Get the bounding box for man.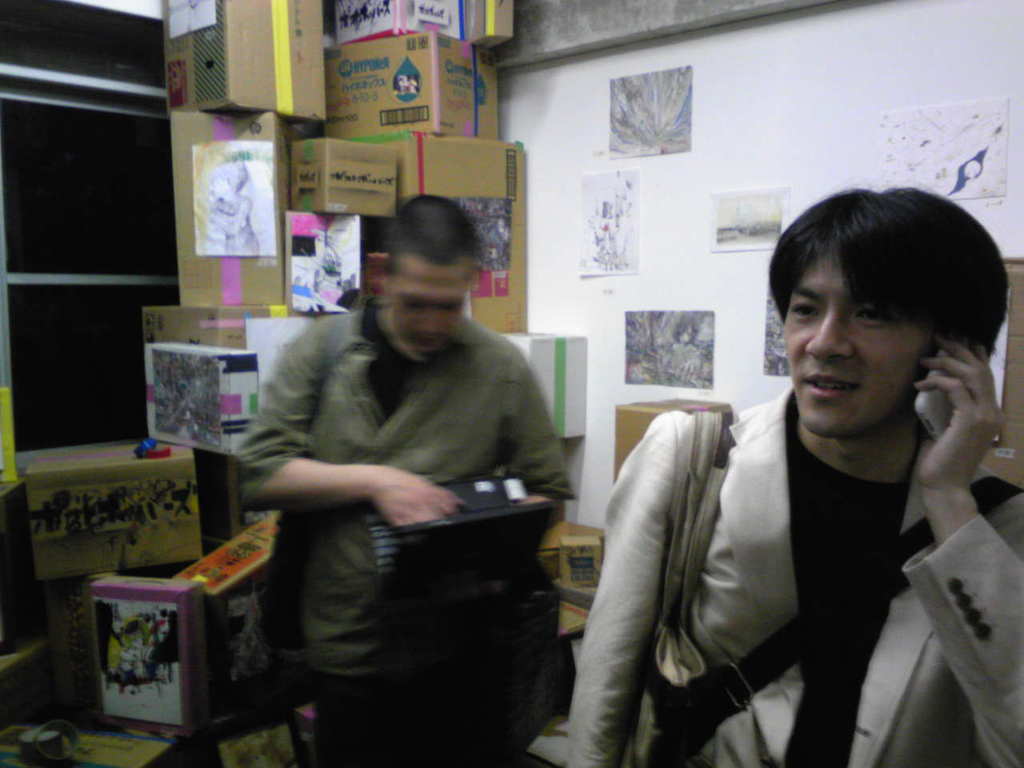
pyautogui.locateOnScreen(562, 182, 1023, 767).
